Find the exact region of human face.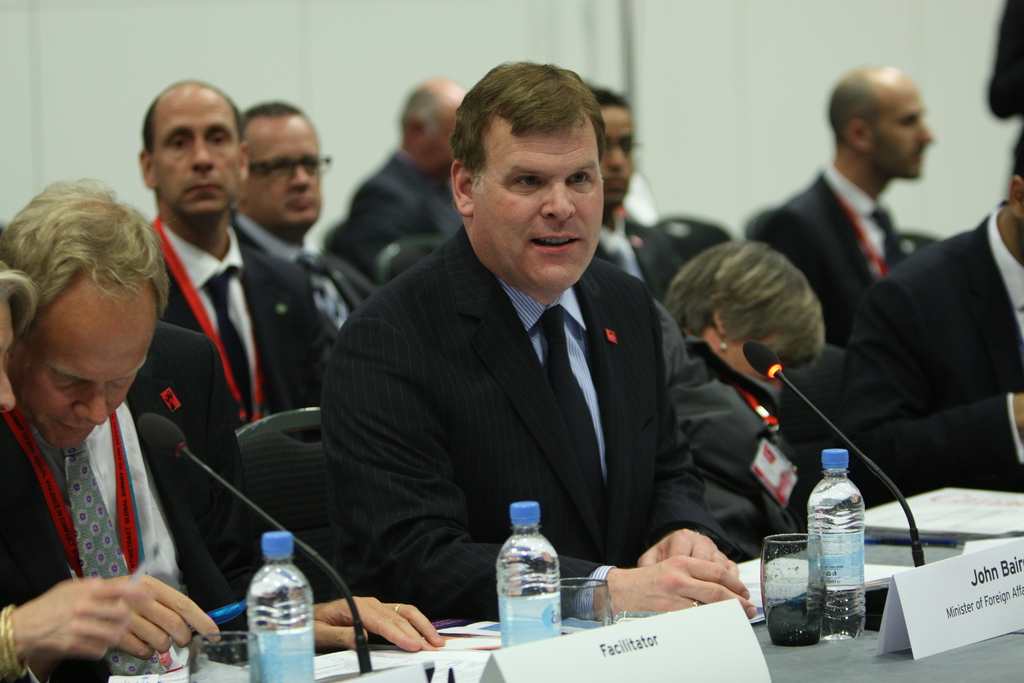
Exact region: x1=600, y1=109, x2=636, y2=205.
